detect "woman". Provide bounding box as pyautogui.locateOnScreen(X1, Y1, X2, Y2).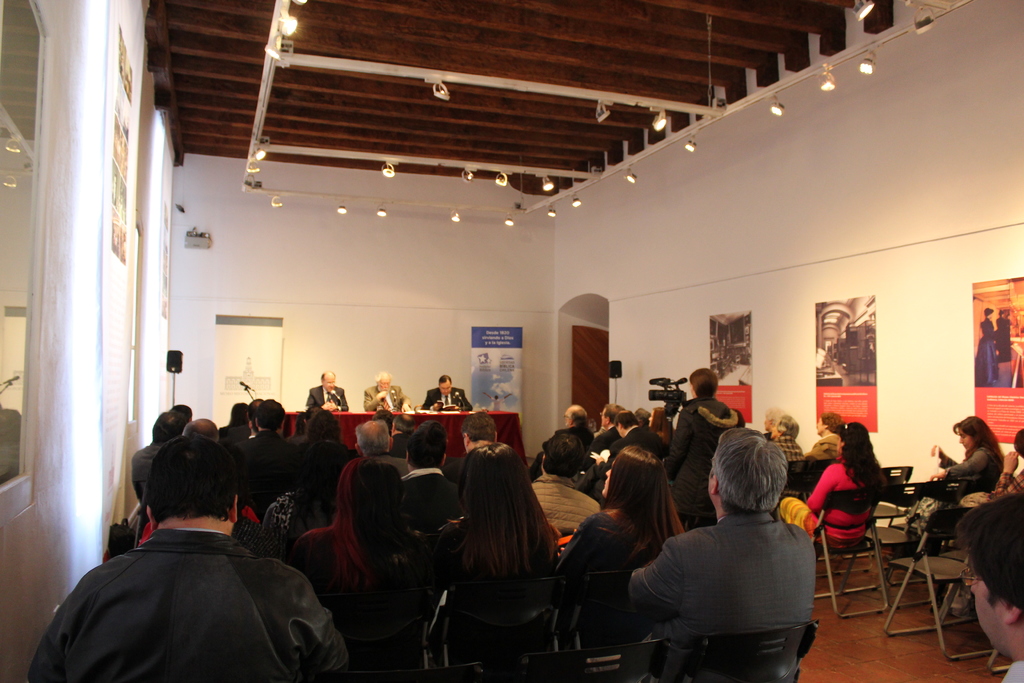
pyautogui.locateOnScreen(897, 415, 1007, 551).
